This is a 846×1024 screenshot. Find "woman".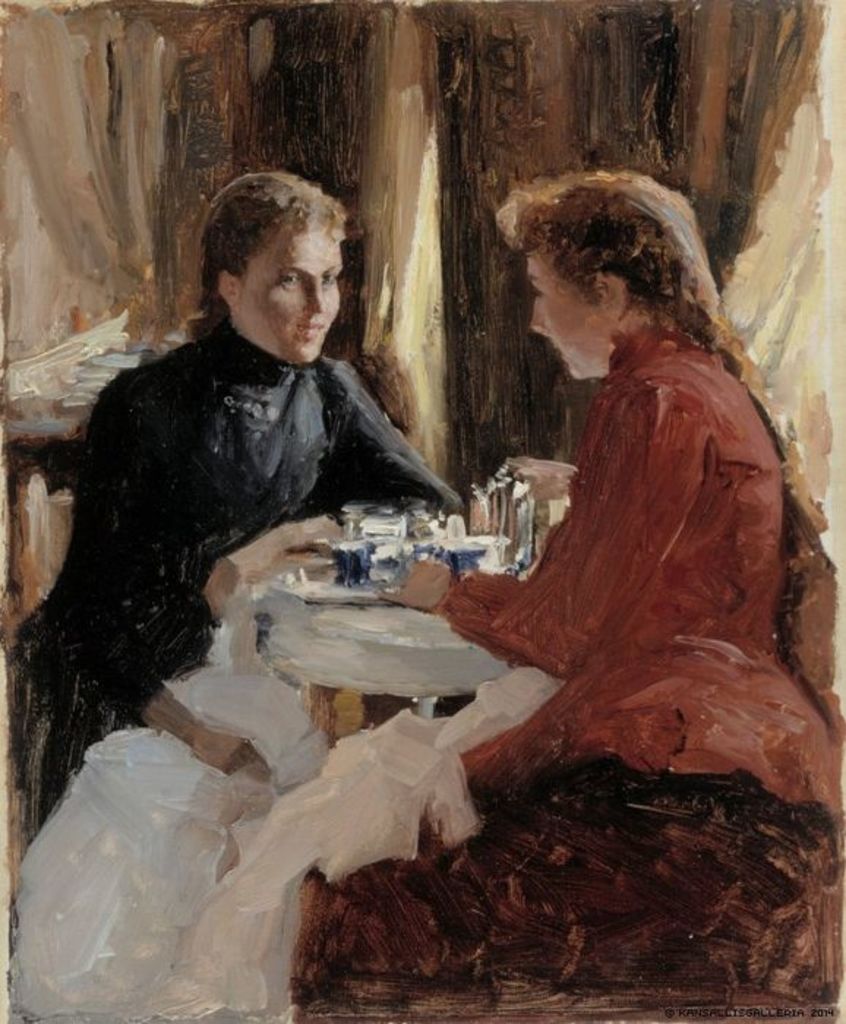
Bounding box: bbox=[282, 161, 770, 946].
